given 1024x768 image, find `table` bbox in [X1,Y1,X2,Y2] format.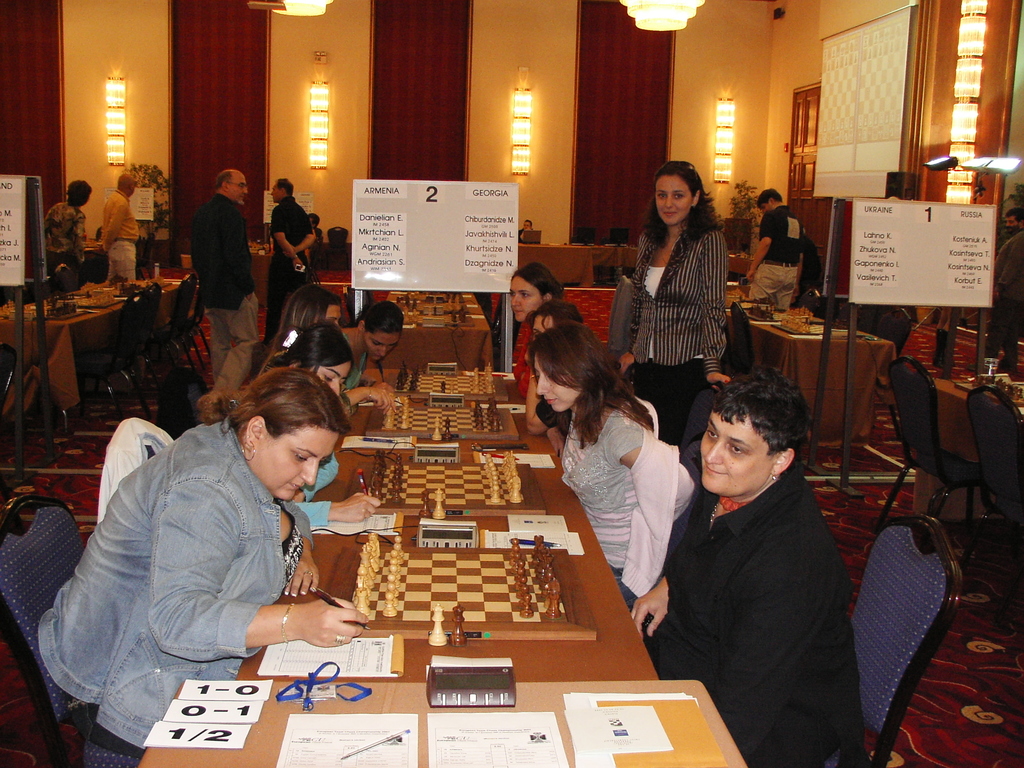
[516,283,619,388].
